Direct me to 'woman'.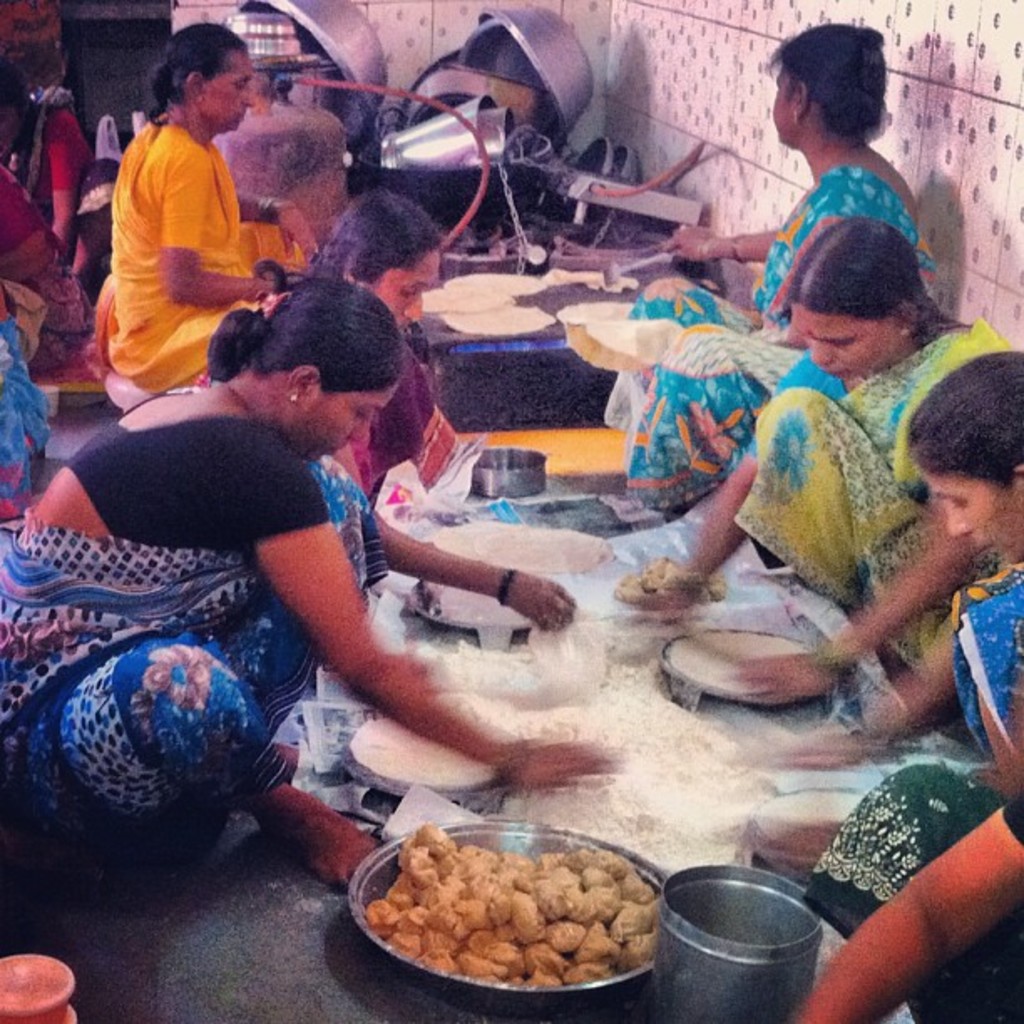
Direction: region(907, 350, 1022, 781).
